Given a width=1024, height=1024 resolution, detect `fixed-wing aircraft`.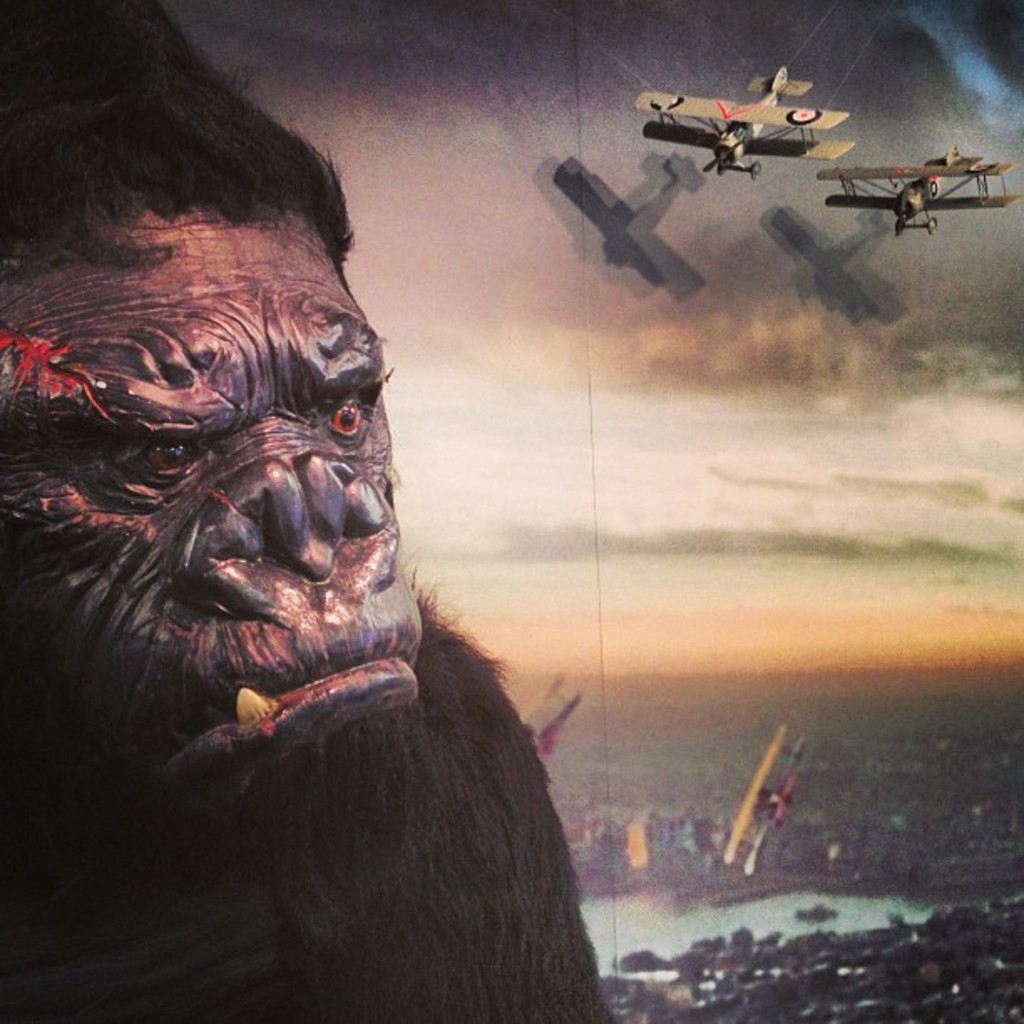
[x1=631, y1=60, x2=857, y2=172].
